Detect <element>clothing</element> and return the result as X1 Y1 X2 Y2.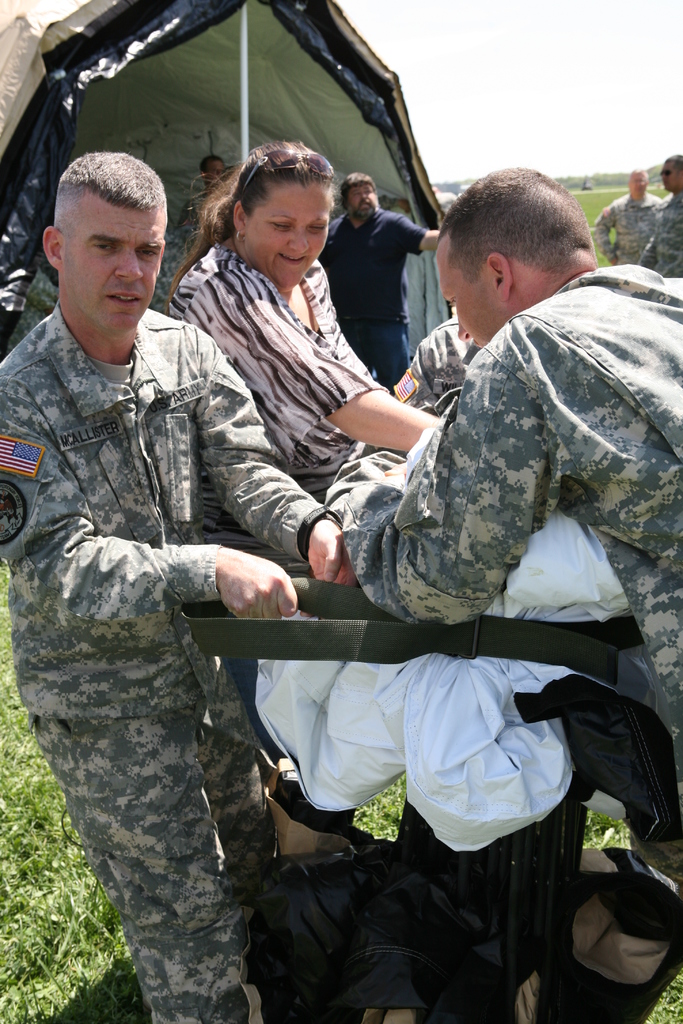
329 202 425 314.
